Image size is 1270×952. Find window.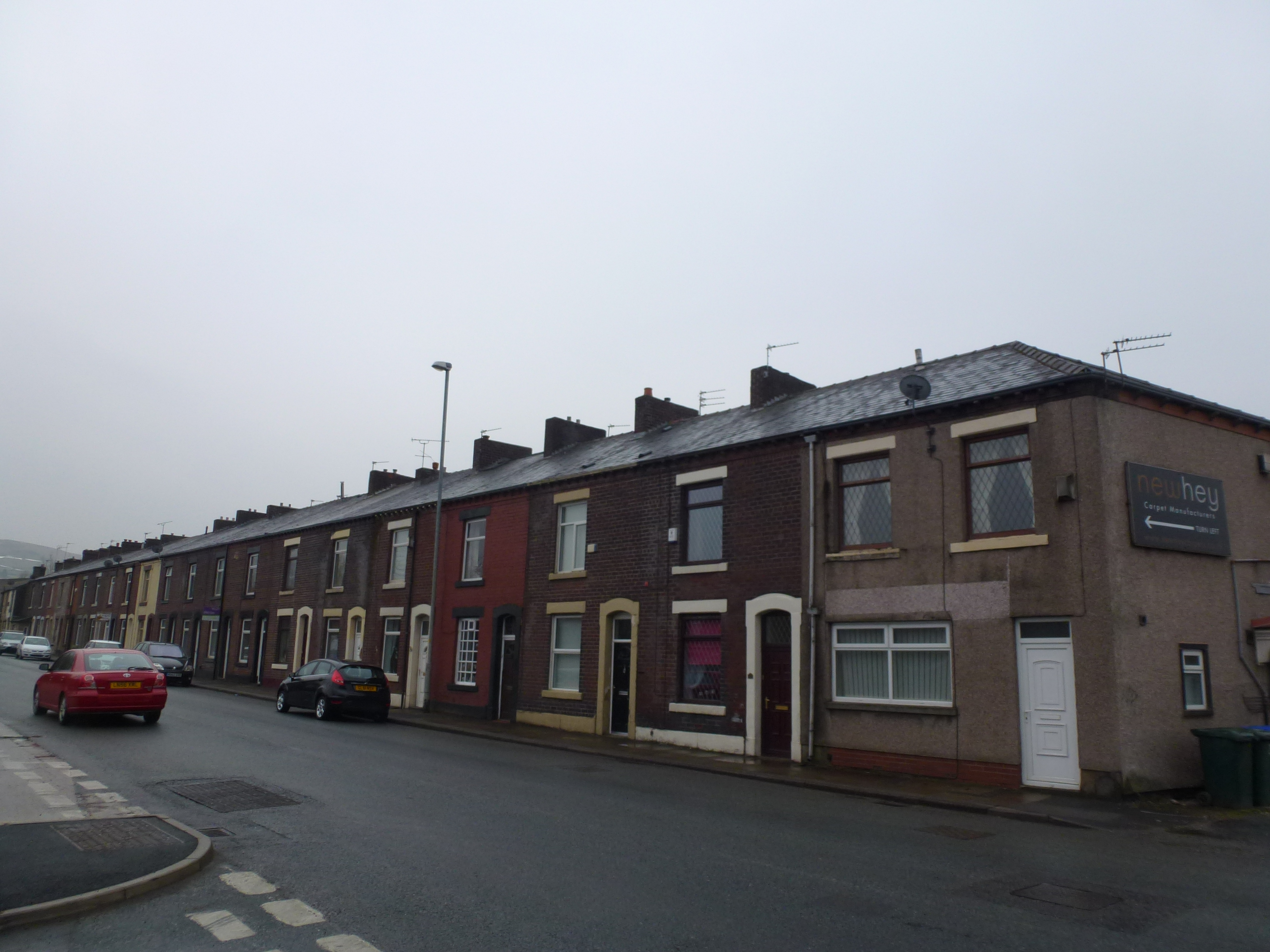
x1=197 y1=137 x2=215 y2=169.
